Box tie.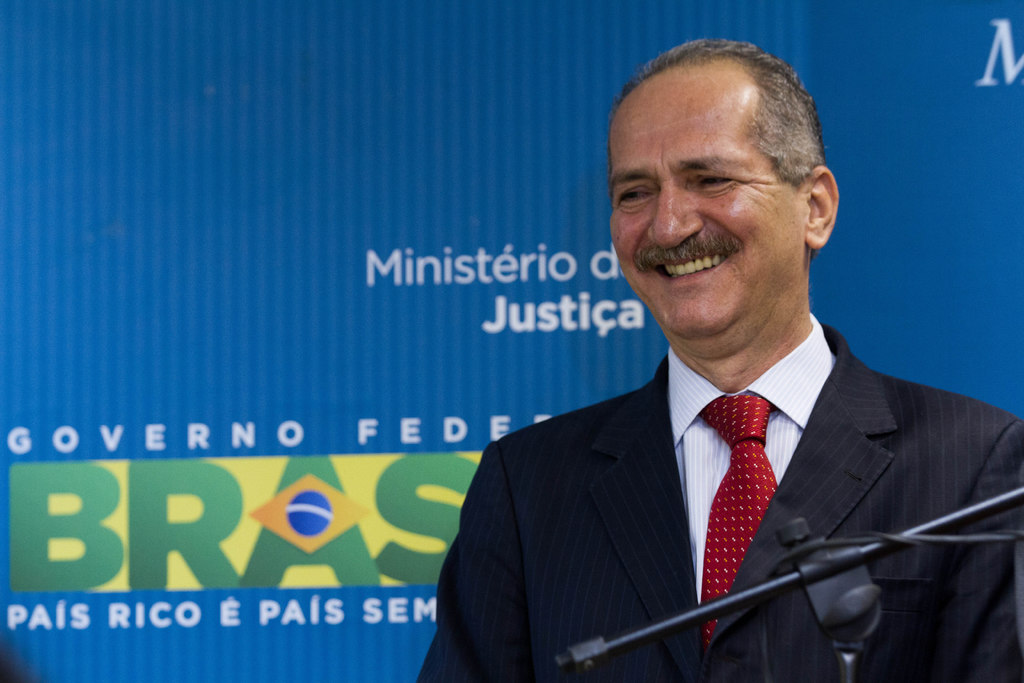
[left=691, top=381, right=803, bottom=635].
